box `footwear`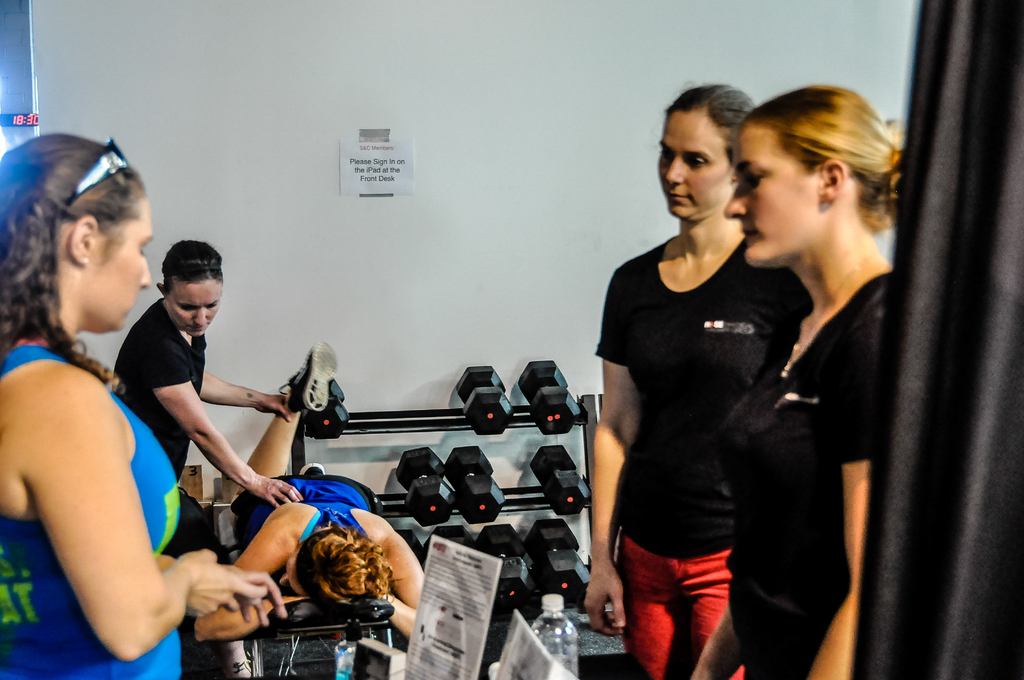
<region>290, 344, 335, 410</region>
